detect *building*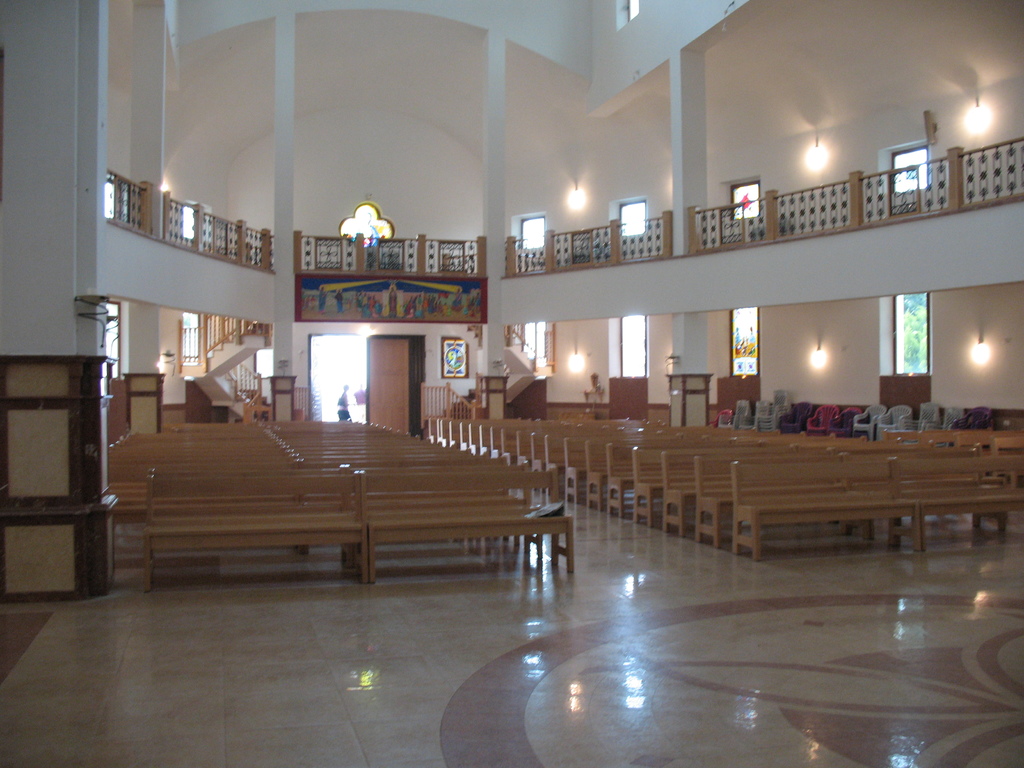
{"left": 0, "top": 0, "right": 1023, "bottom": 767}
